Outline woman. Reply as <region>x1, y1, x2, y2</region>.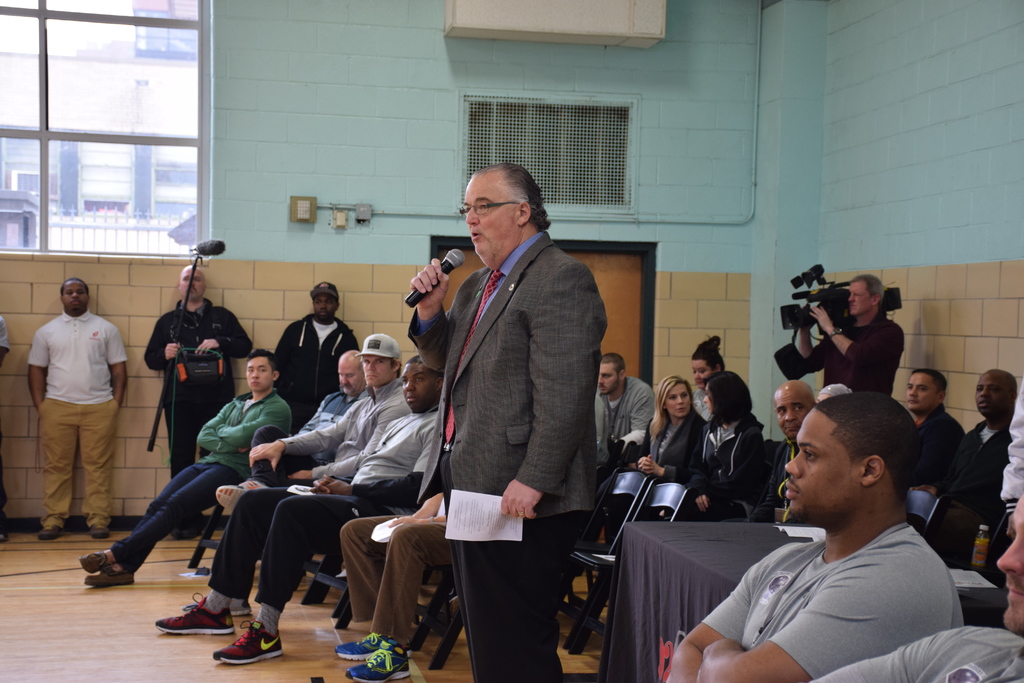
<region>637, 371, 701, 483</region>.
